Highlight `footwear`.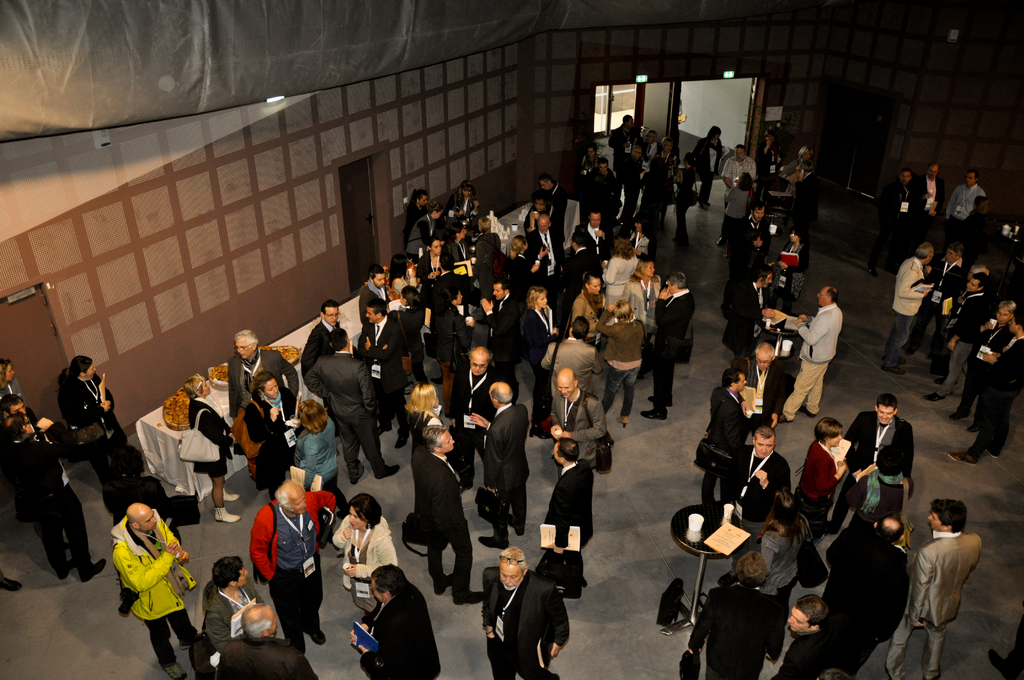
Highlighted region: pyautogui.locateOnScreen(161, 660, 186, 679).
